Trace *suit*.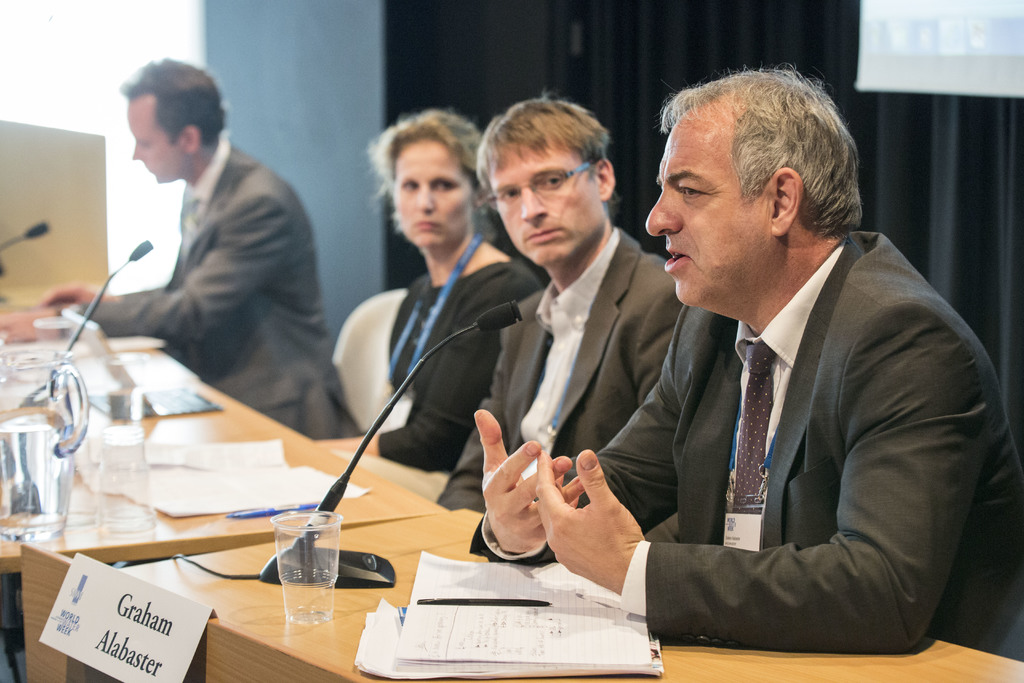
Traced to <region>439, 227, 686, 514</region>.
